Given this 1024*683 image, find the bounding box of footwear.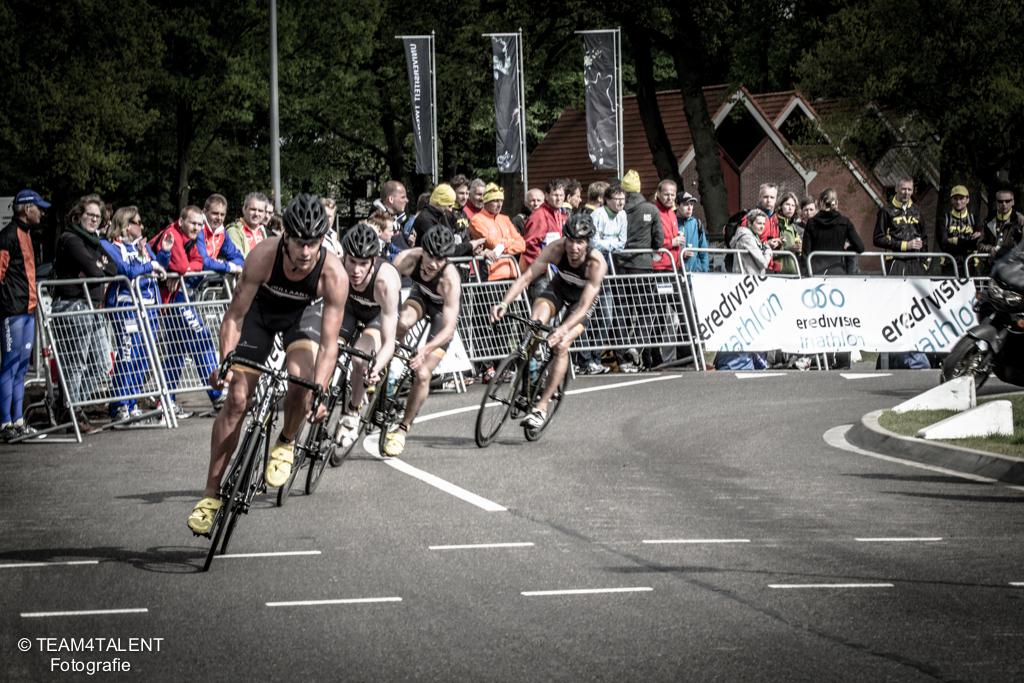
crop(184, 497, 223, 532).
